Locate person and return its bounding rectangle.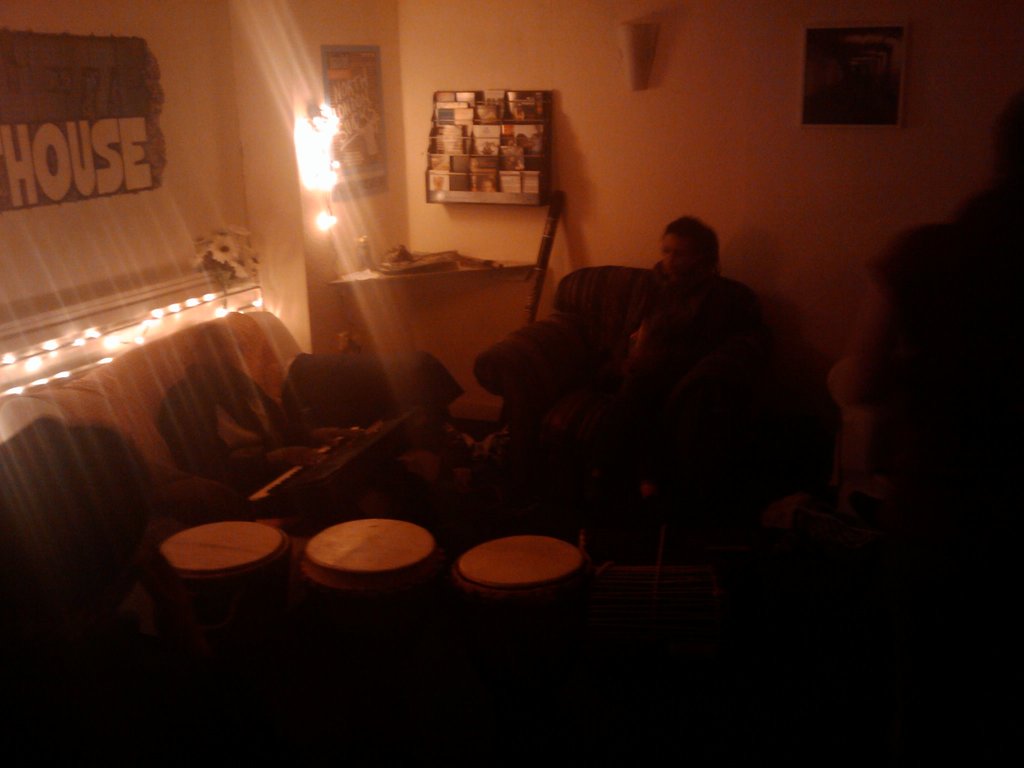
<box>554,212,747,554</box>.
